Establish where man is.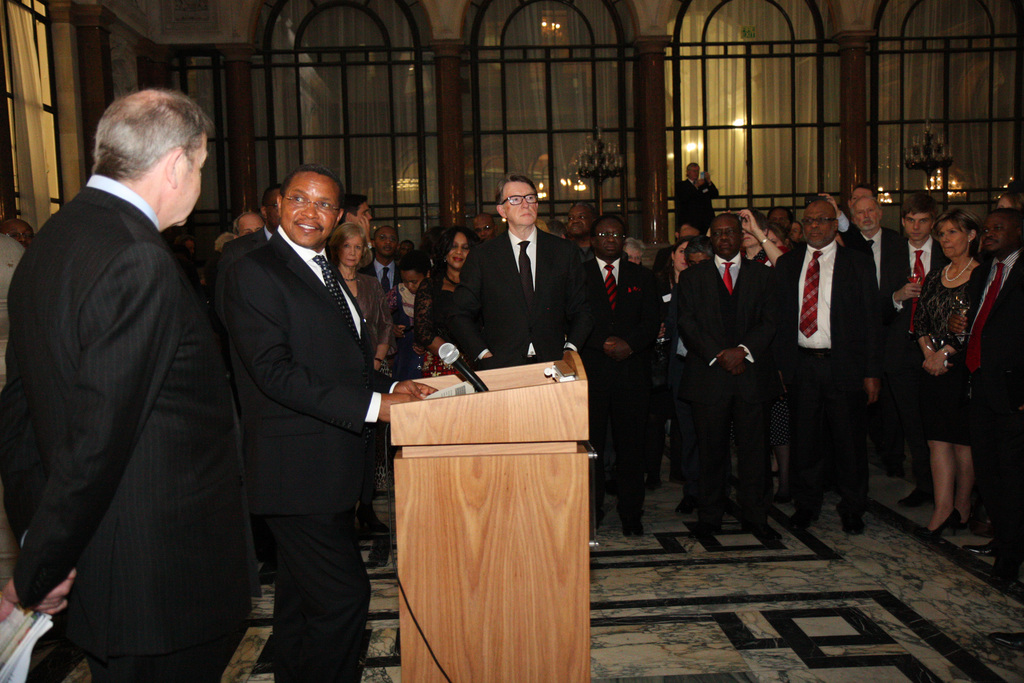
Established at bbox=(456, 172, 609, 393).
